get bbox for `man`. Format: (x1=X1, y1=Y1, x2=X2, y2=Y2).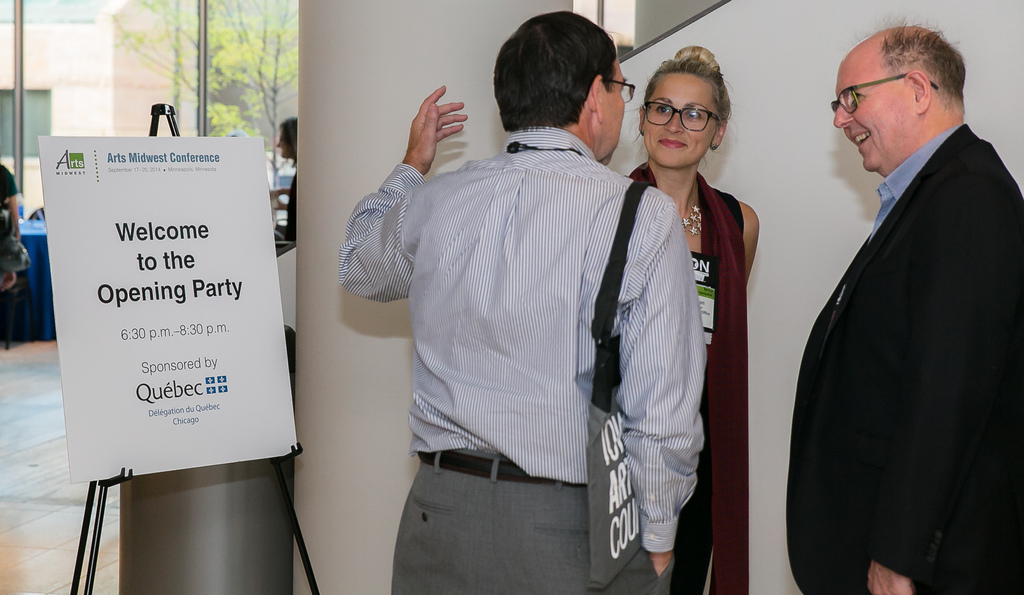
(x1=339, y1=8, x2=707, y2=594).
